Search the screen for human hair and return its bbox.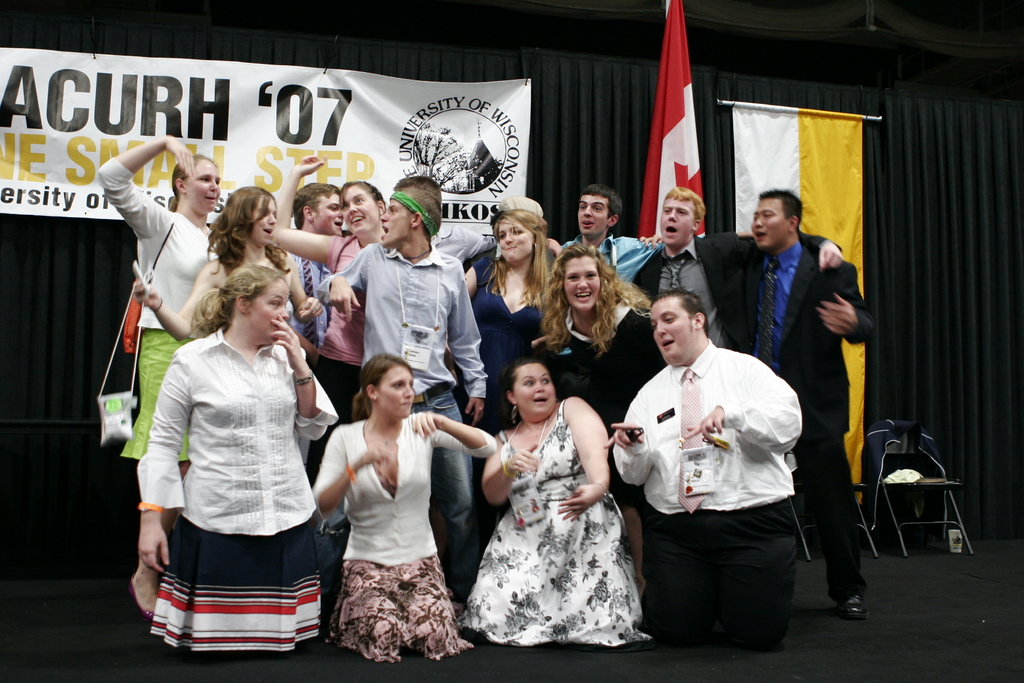
Found: x1=650 y1=283 x2=707 y2=338.
